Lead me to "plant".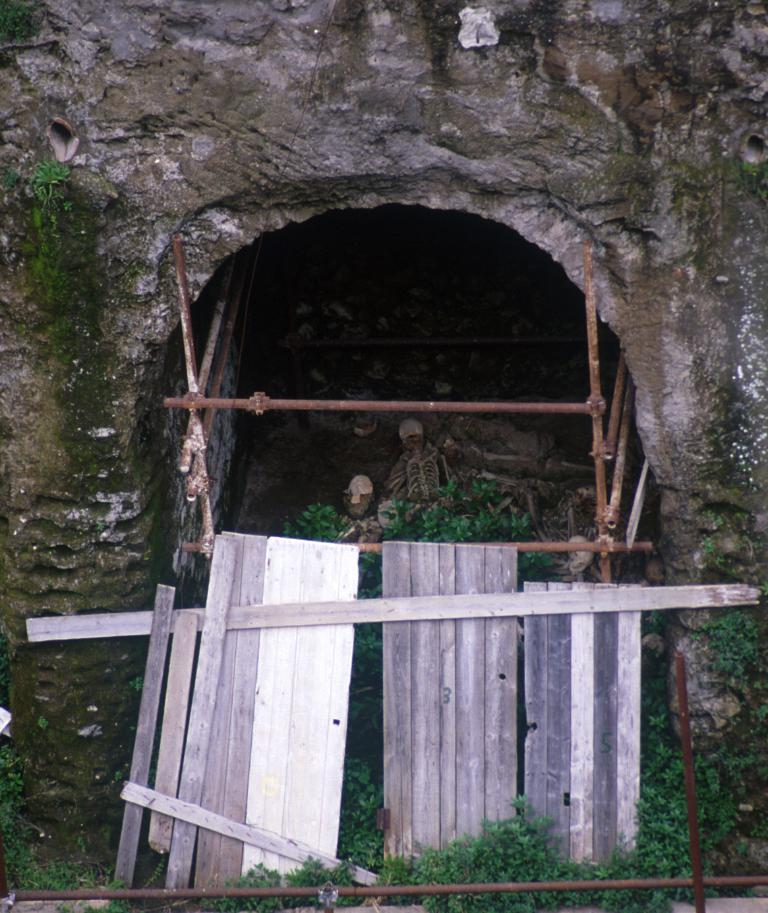
Lead to x1=382, y1=788, x2=591, y2=912.
